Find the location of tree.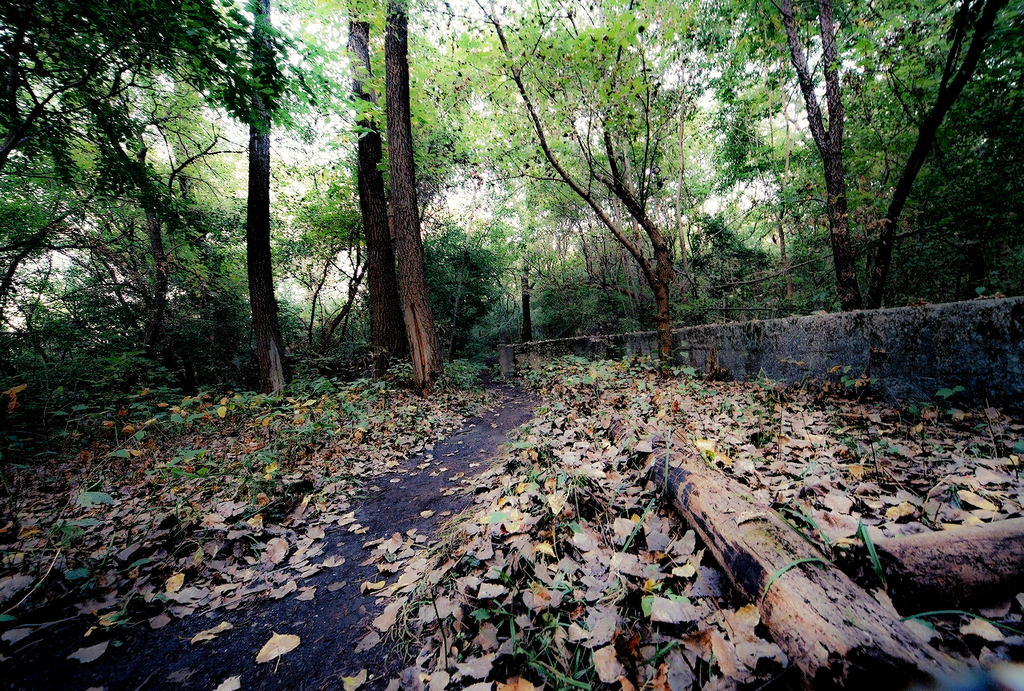
Location: bbox=[0, 0, 177, 403].
